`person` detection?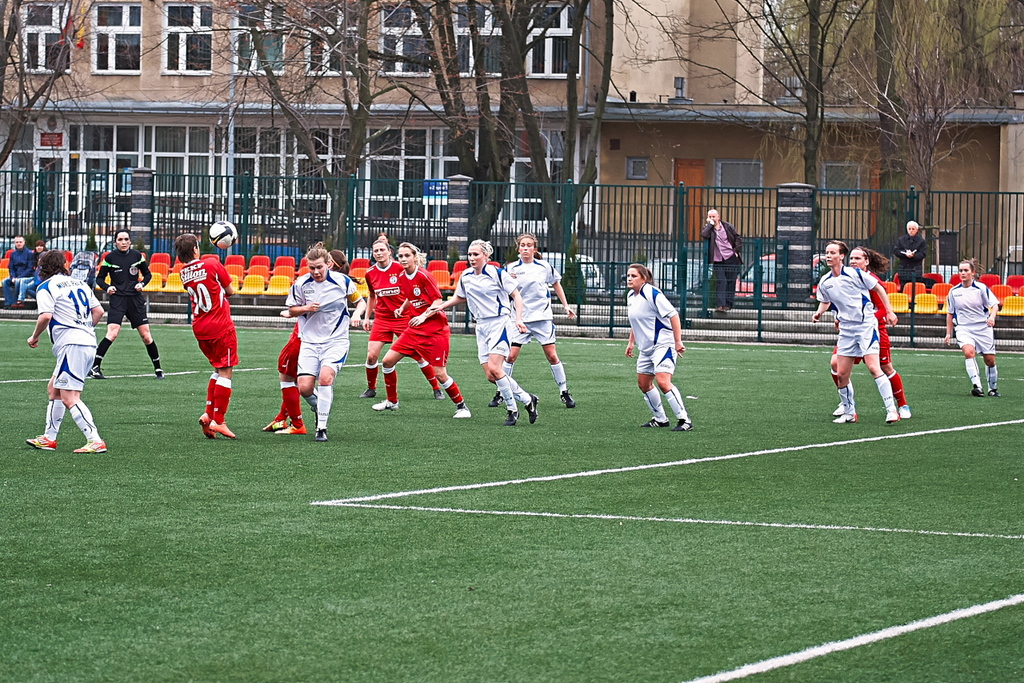
bbox=(86, 229, 166, 379)
